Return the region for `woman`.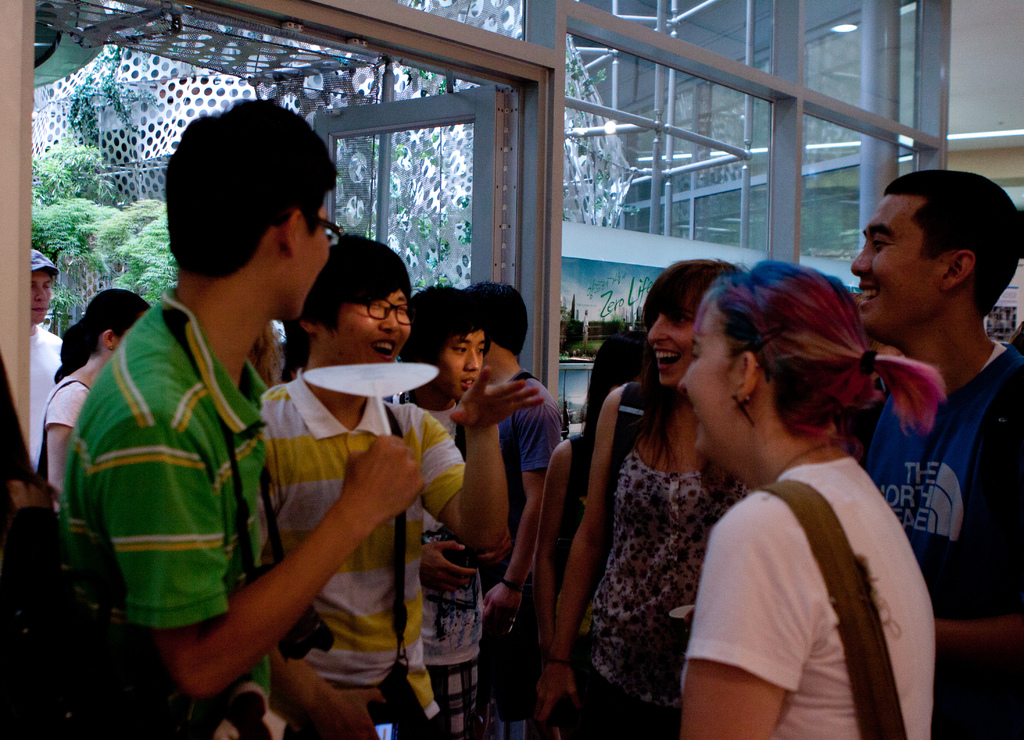
left=41, top=287, right=150, bottom=504.
